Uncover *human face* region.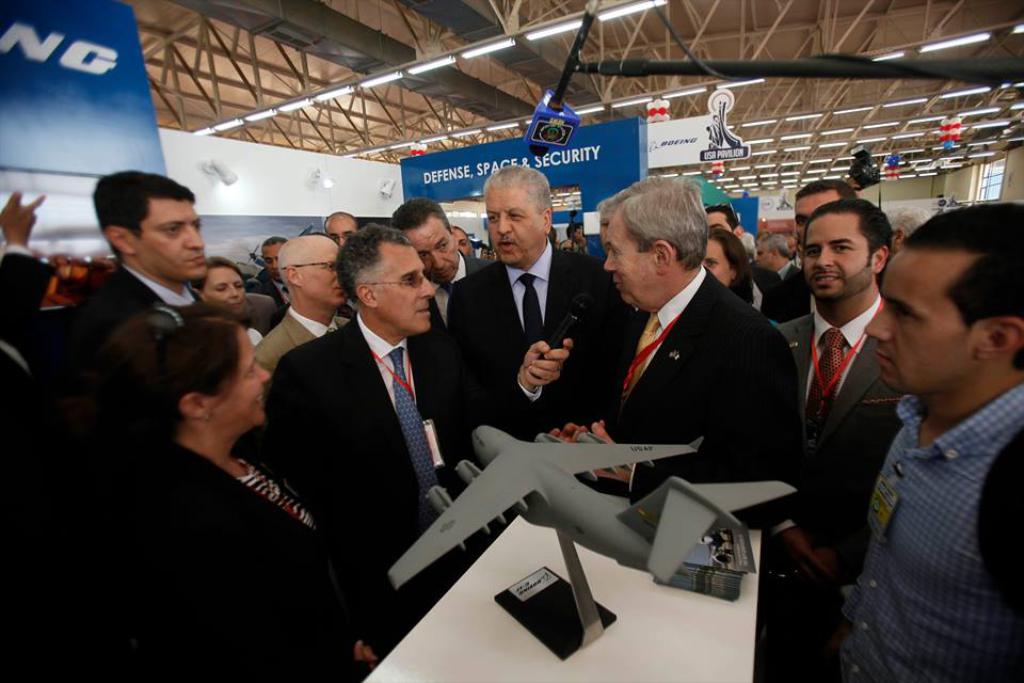
Uncovered: 329,218,351,251.
